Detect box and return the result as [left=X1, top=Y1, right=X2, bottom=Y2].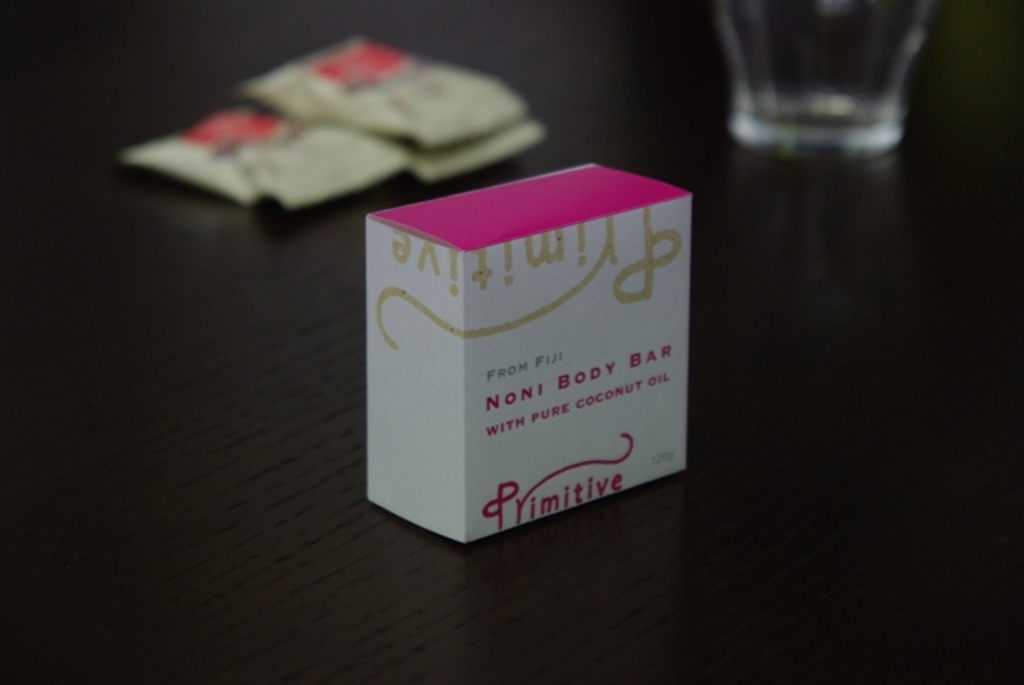
[left=365, top=160, right=693, bottom=528].
